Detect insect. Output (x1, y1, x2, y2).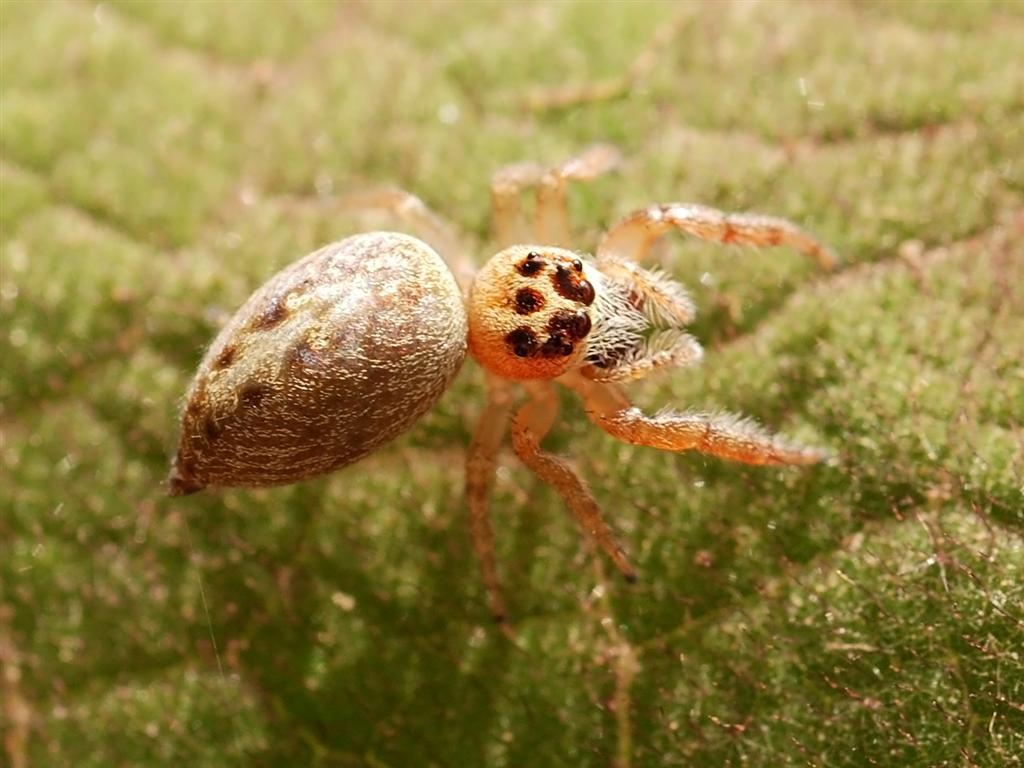
(148, 152, 835, 647).
